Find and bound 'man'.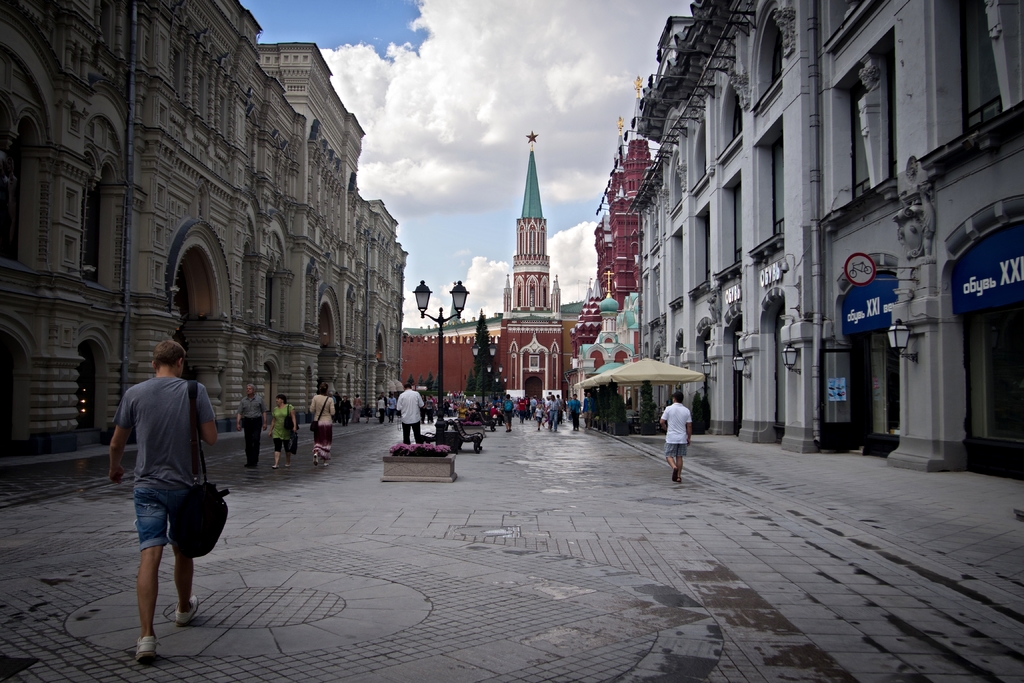
Bound: x1=378 y1=391 x2=387 y2=420.
